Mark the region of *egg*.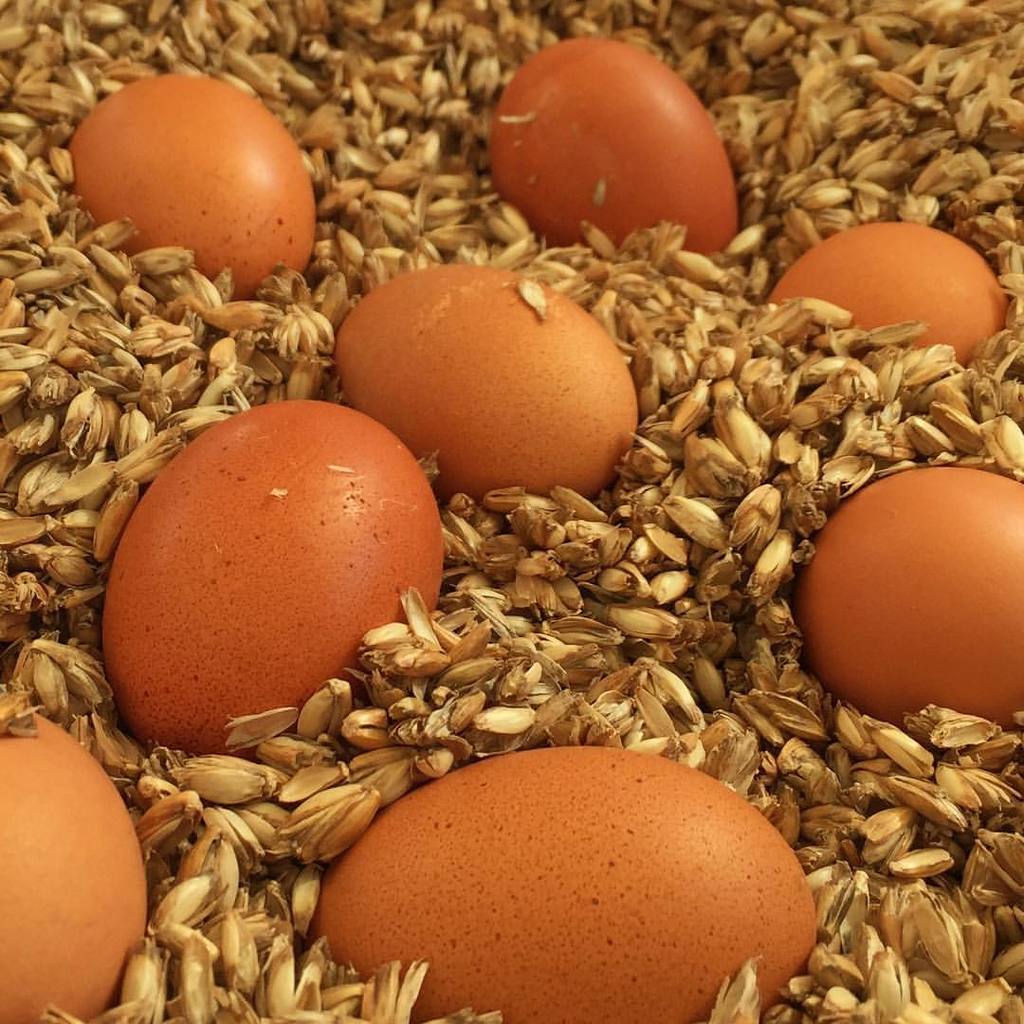
Region: 313:745:814:1023.
